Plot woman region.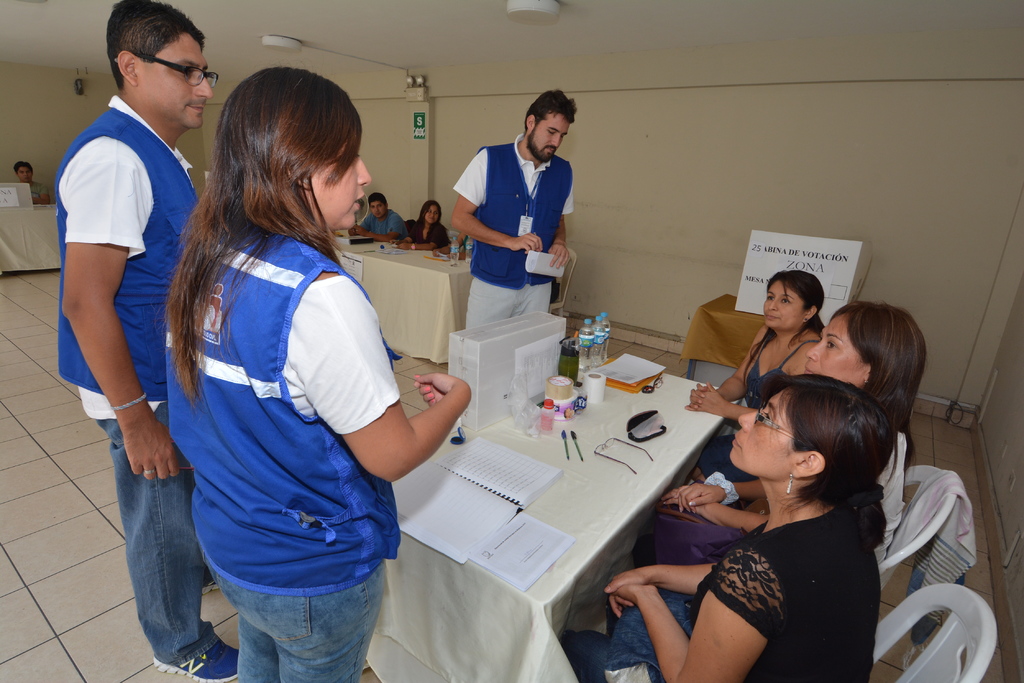
Plotted at select_region(620, 302, 927, 563).
